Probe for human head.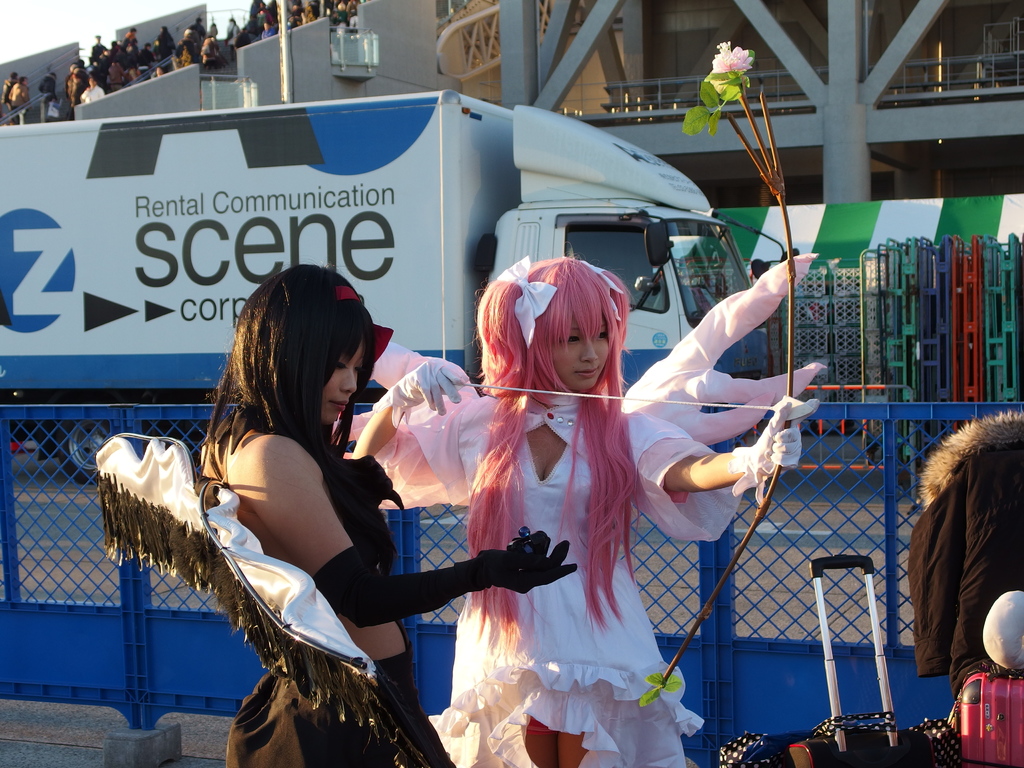
Probe result: [477,255,633,398].
